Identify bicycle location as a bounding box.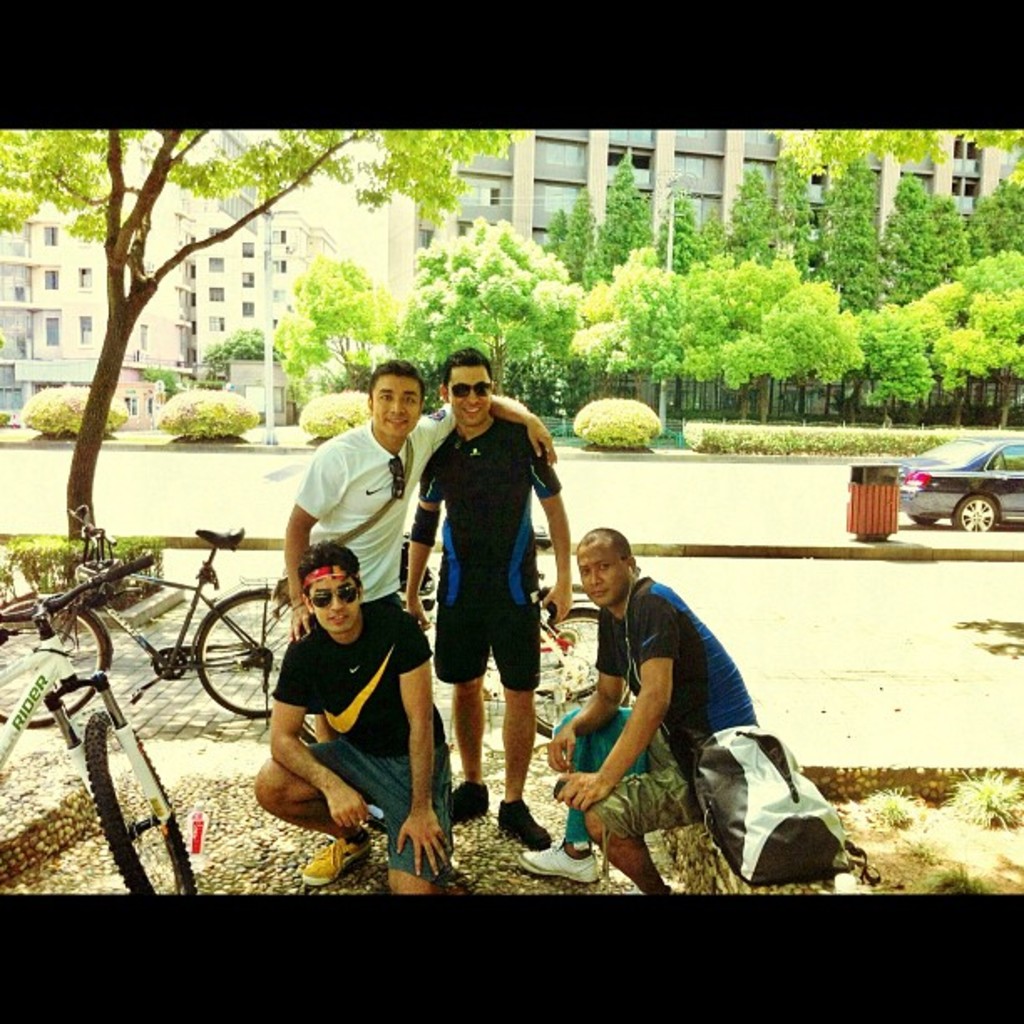
bbox=(0, 502, 311, 726).
